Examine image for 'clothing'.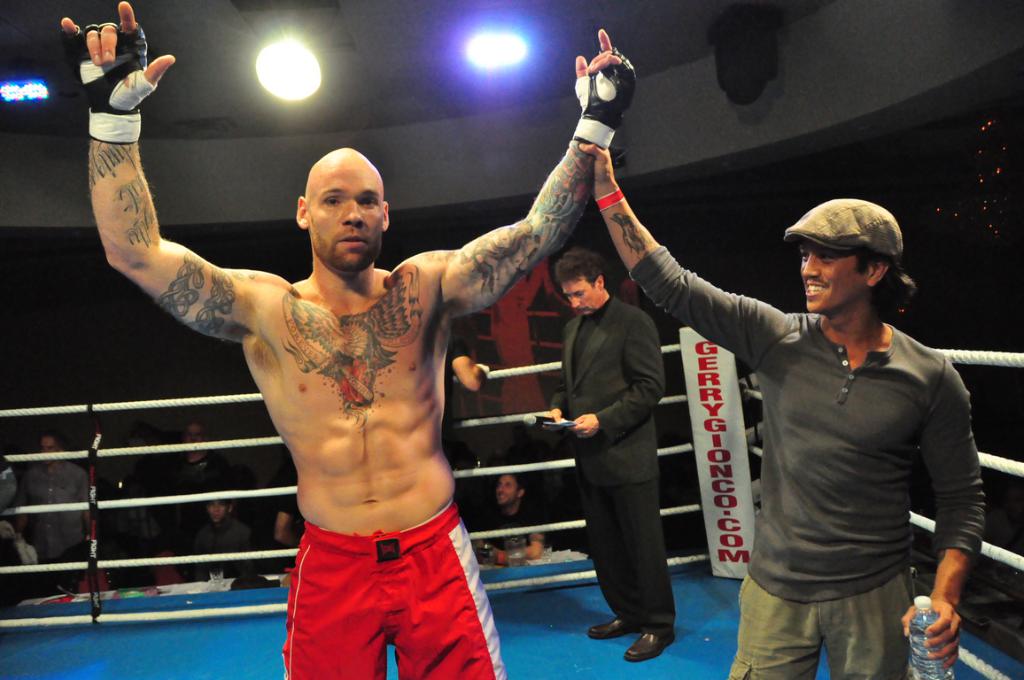
Examination result: <region>497, 501, 545, 549</region>.
